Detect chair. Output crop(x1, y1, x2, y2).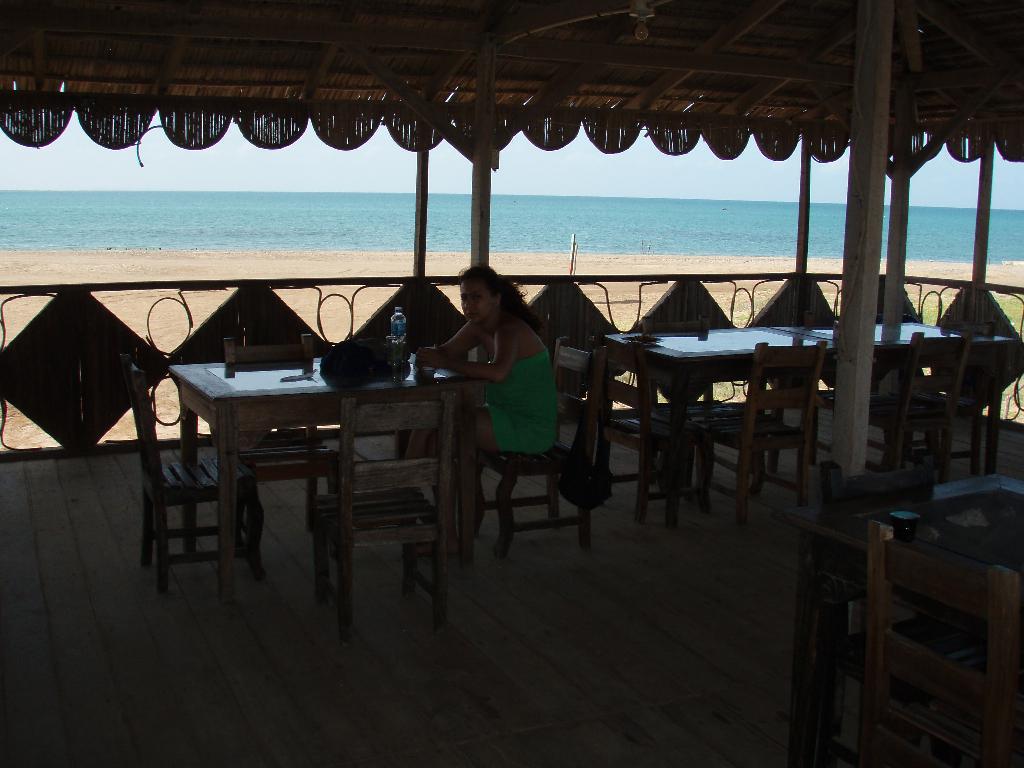
crop(636, 314, 742, 511).
